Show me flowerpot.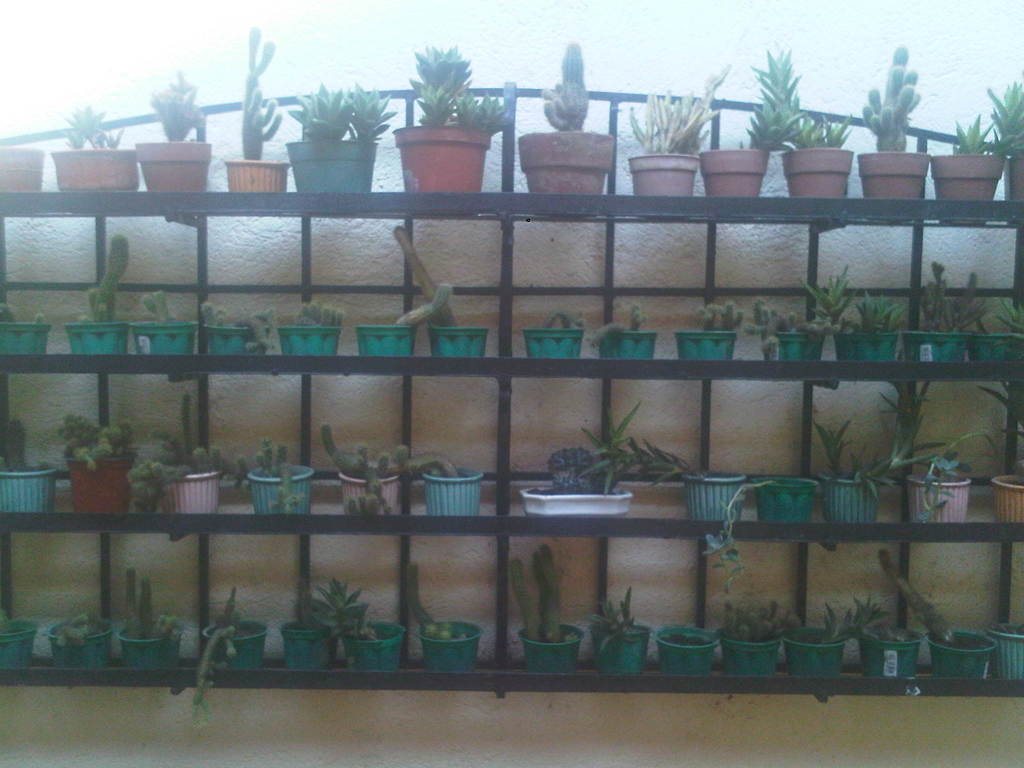
flowerpot is here: box(826, 471, 881, 518).
